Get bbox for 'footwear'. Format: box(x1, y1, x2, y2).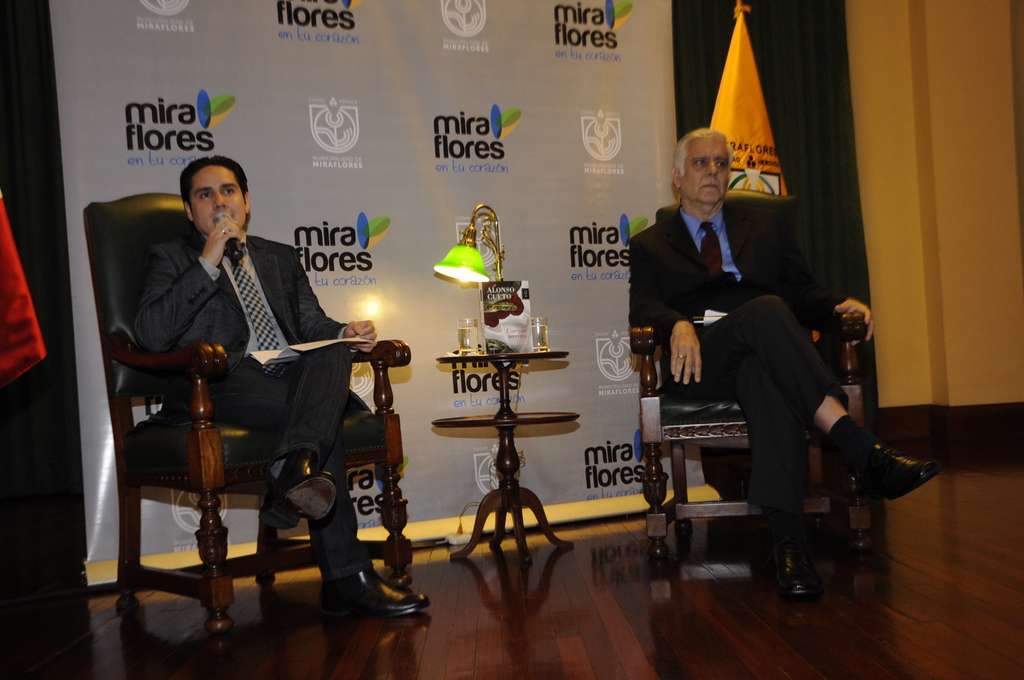
box(865, 433, 945, 522).
